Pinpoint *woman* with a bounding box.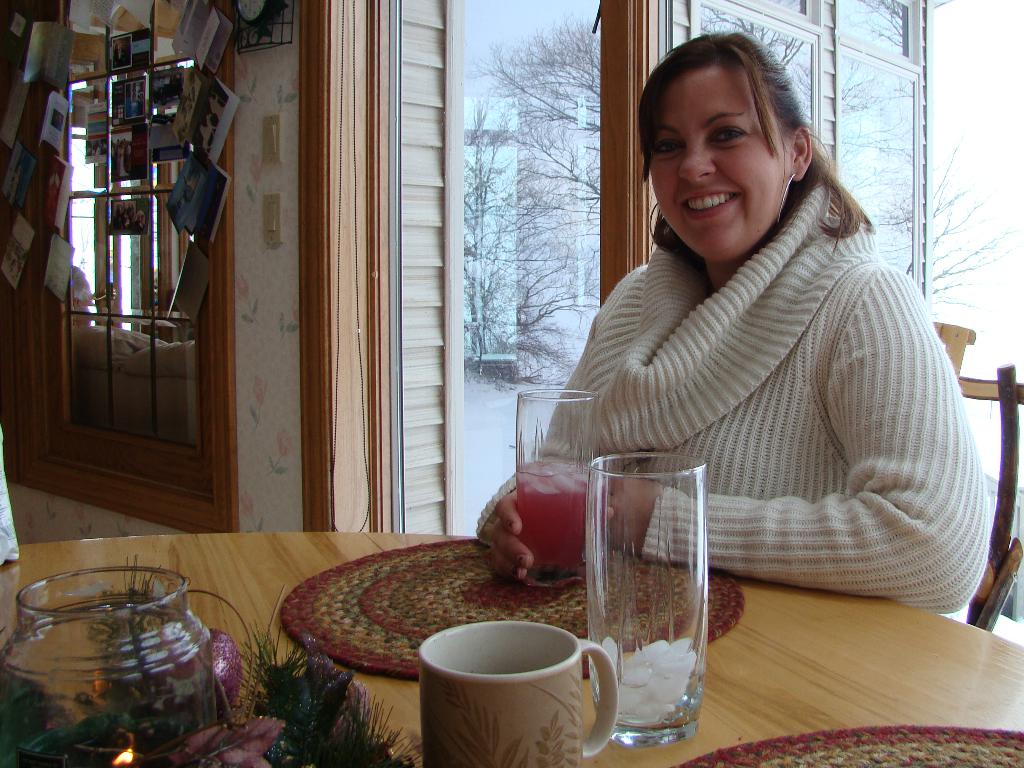
bbox(537, 44, 953, 646).
